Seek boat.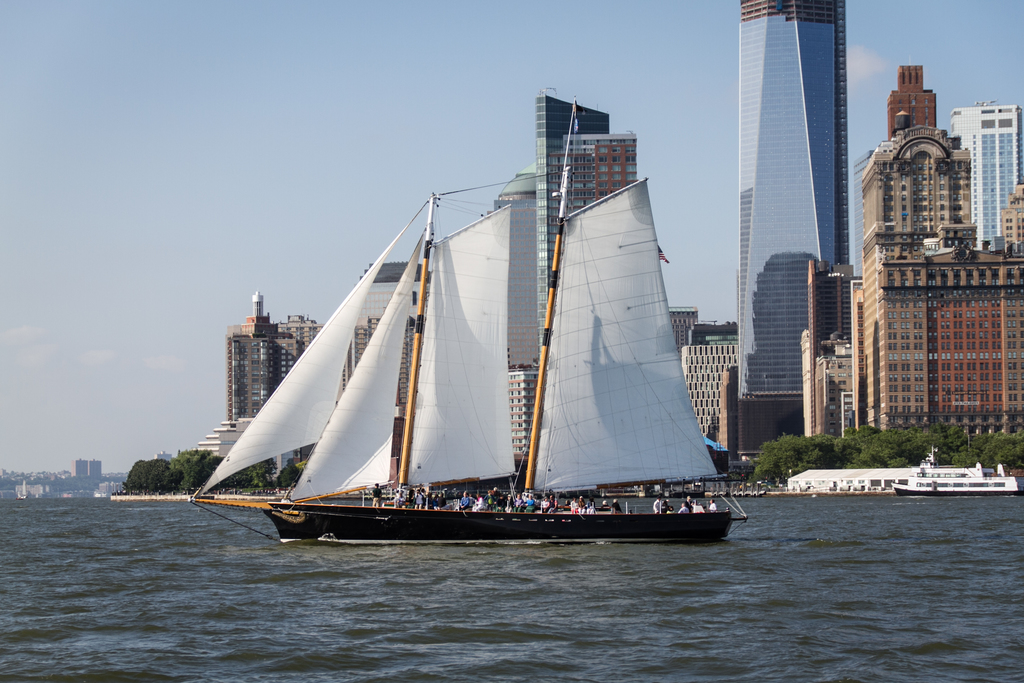
(893, 474, 1022, 494).
